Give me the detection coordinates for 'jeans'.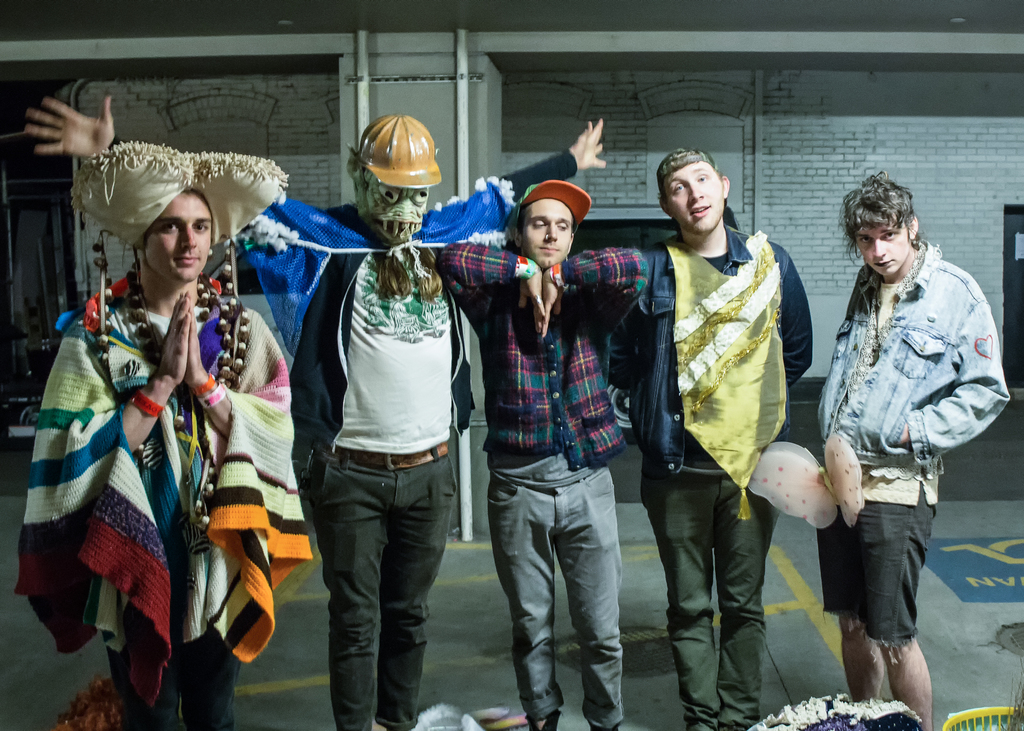
<box>610,229,805,472</box>.
